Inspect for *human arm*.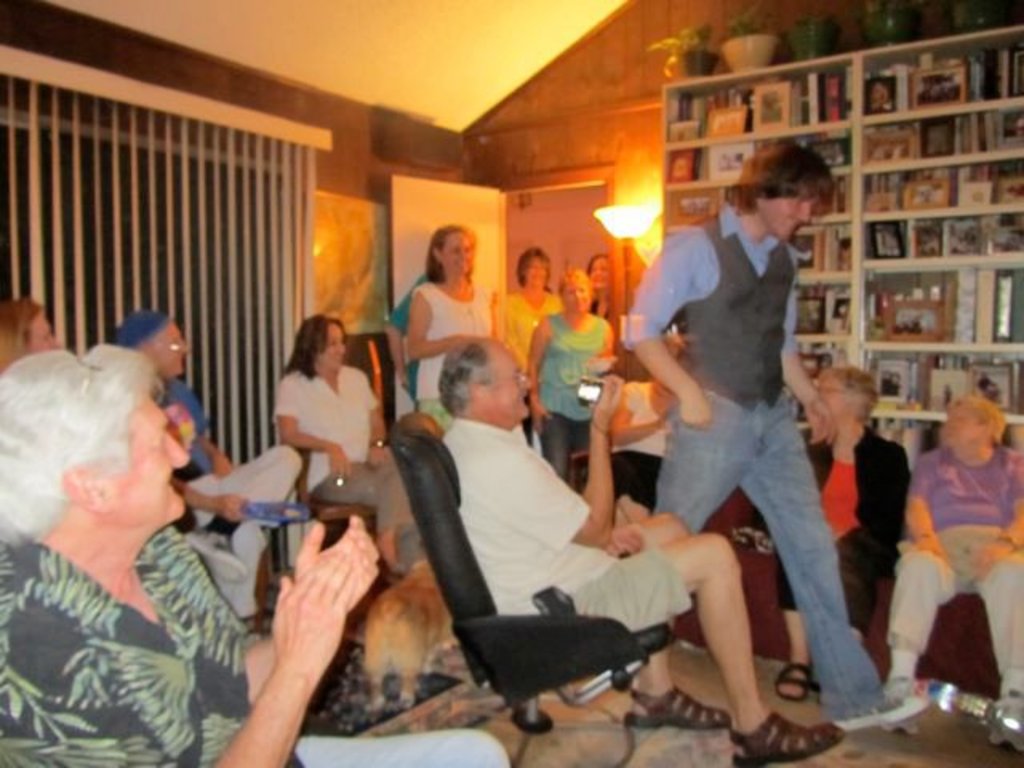
Inspection: [x1=970, y1=461, x2=1022, y2=581].
